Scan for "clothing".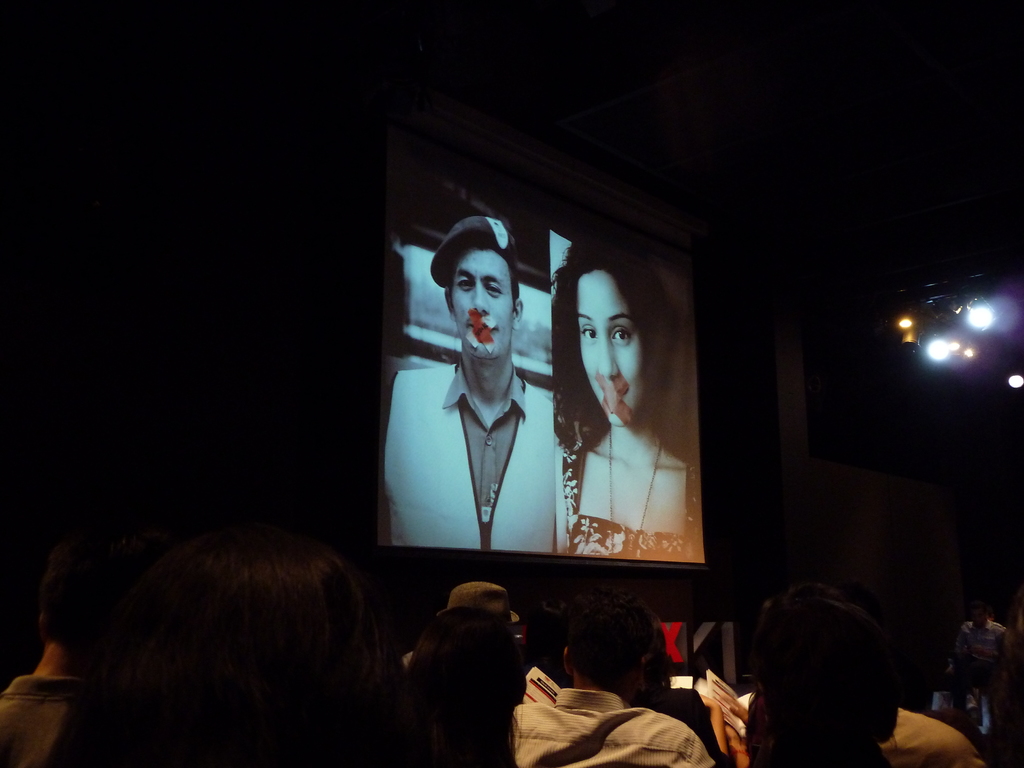
Scan result: x1=513 y1=688 x2=718 y2=764.
